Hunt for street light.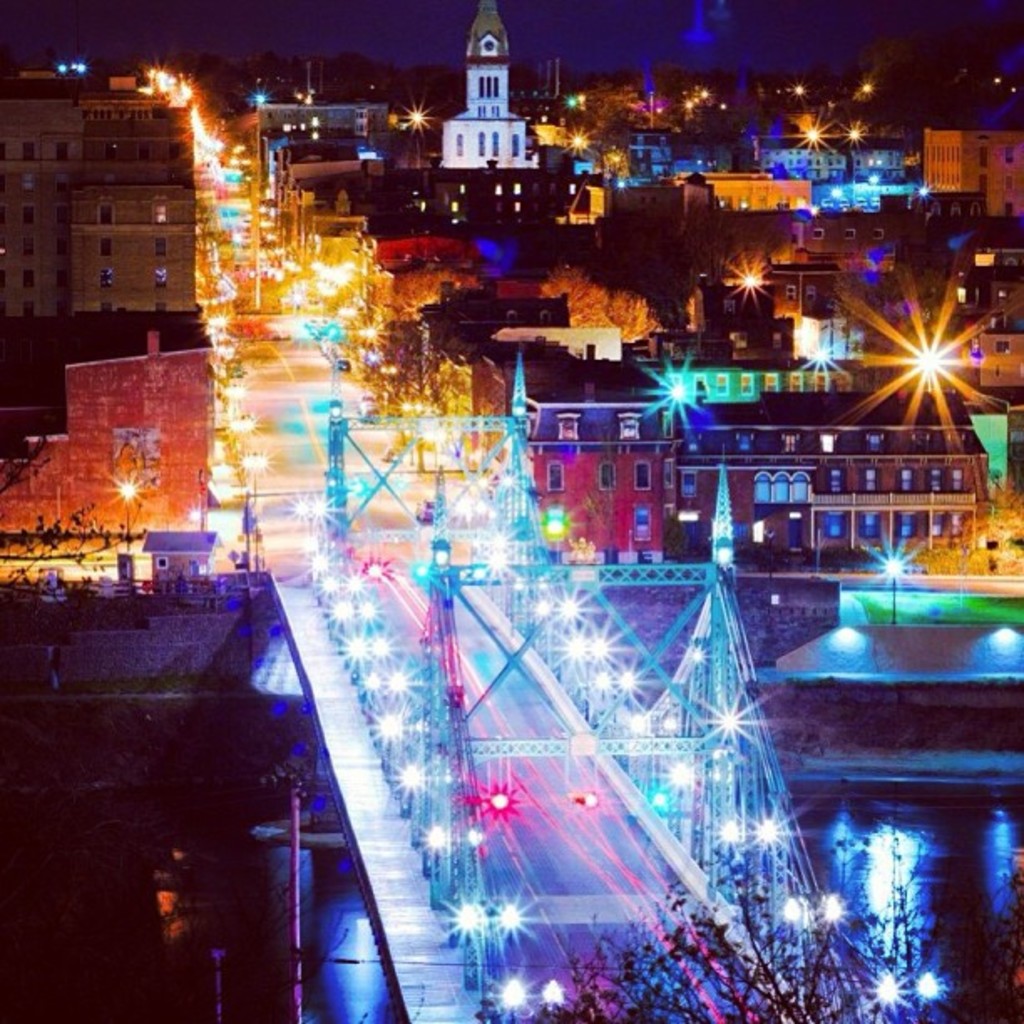
Hunted down at l=400, t=766, r=418, b=818.
